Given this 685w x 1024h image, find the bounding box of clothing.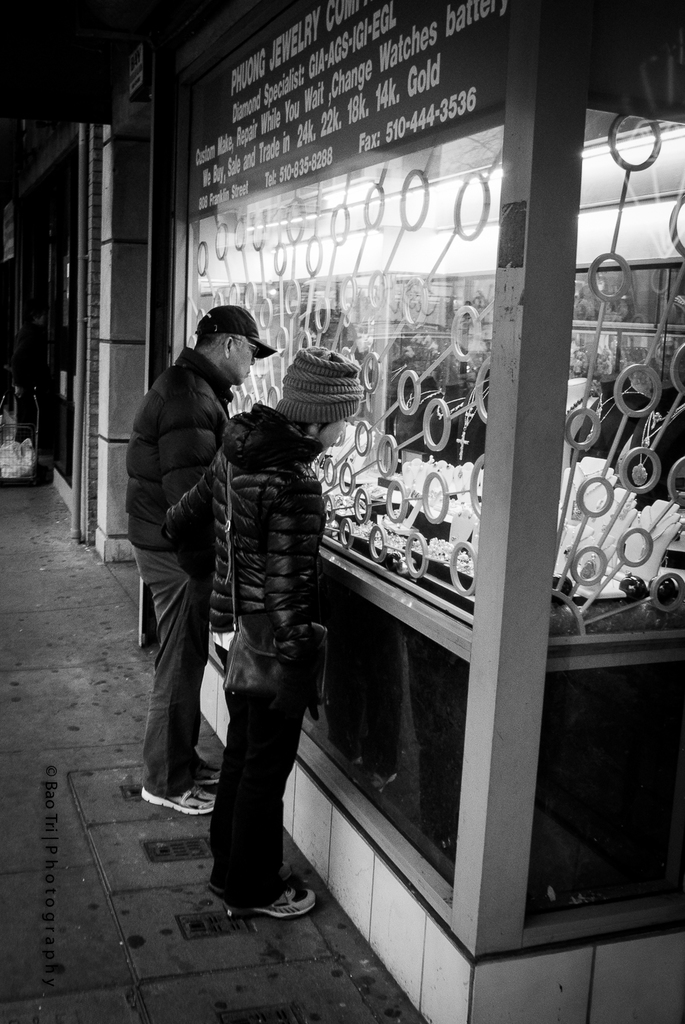
Rect(201, 405, 325, 906).
